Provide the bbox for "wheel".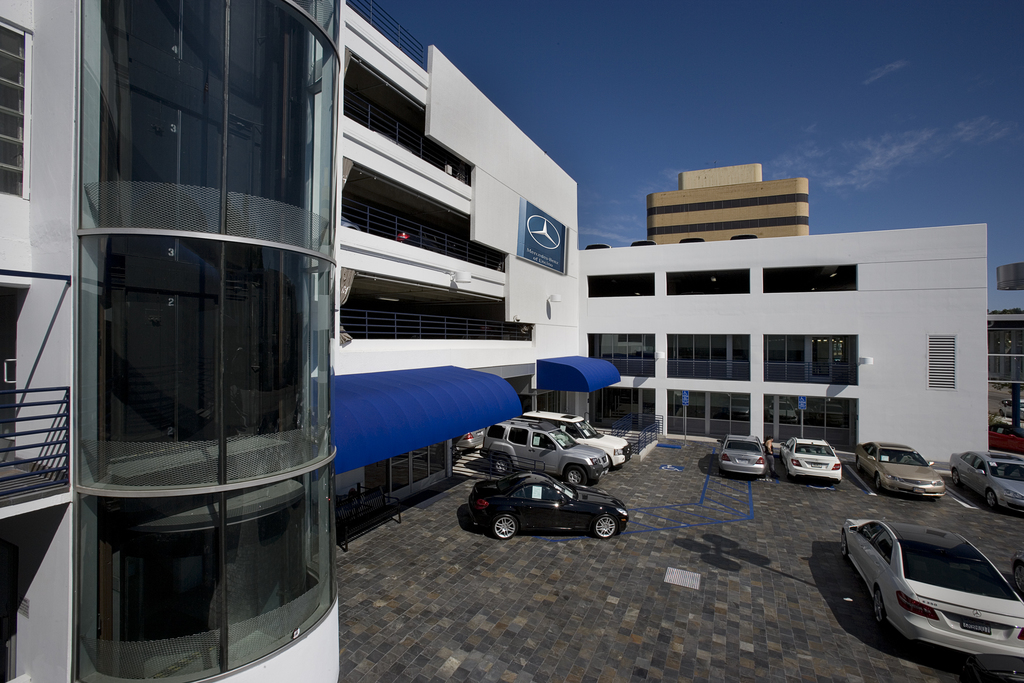
select_region(488, 457, 513, 476).
